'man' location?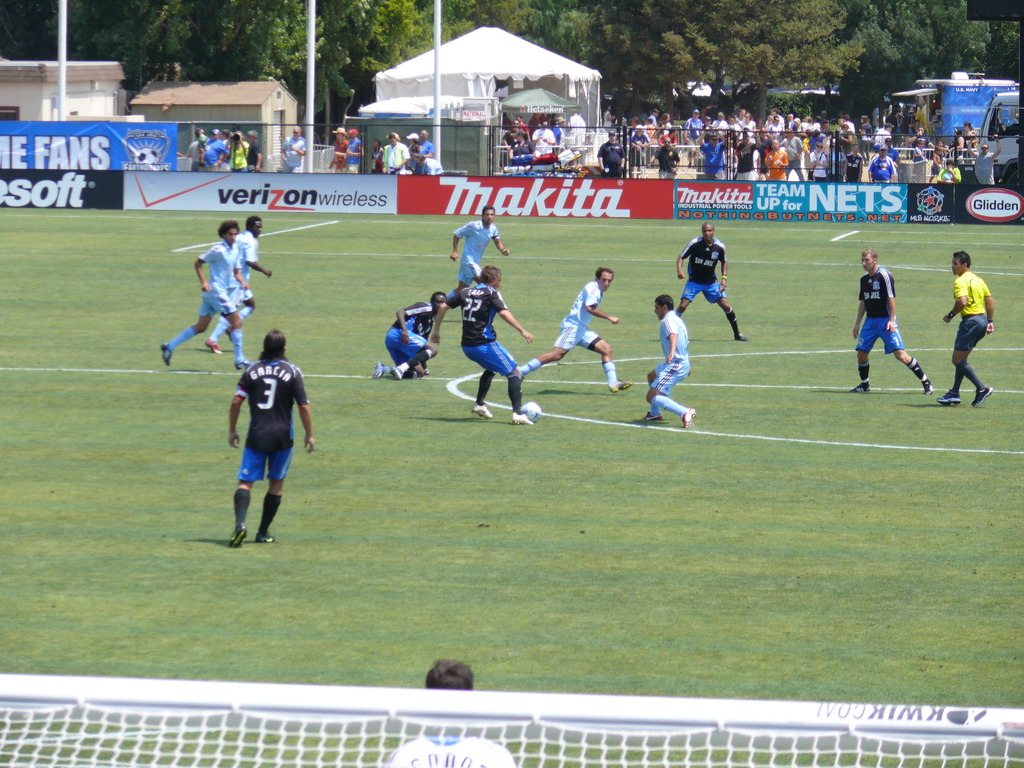
(240, 126, 265, 182)
